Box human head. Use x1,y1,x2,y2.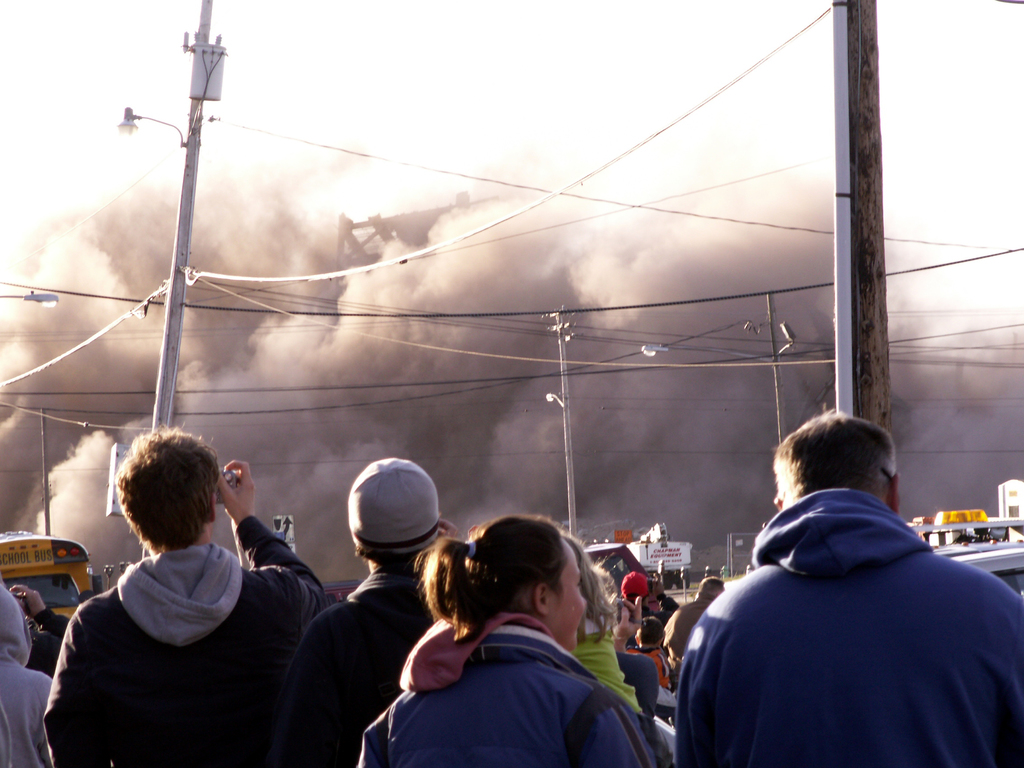
696,573,724,605.
